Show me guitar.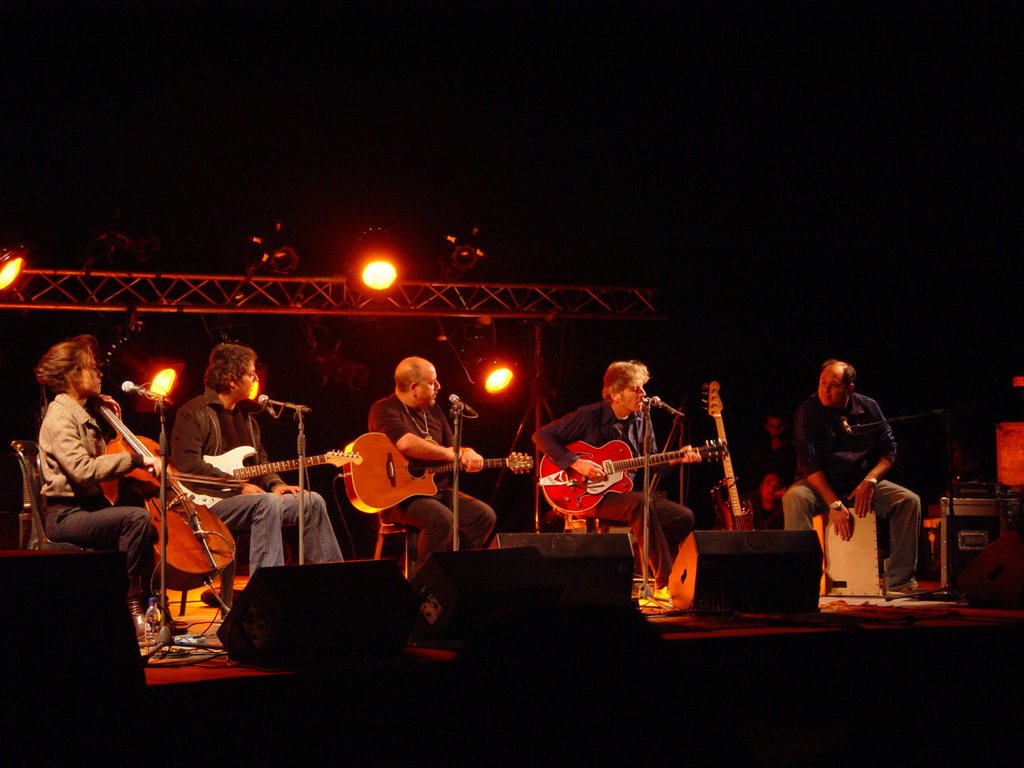
guitar is here: crop(699, 378, 764, 532).
